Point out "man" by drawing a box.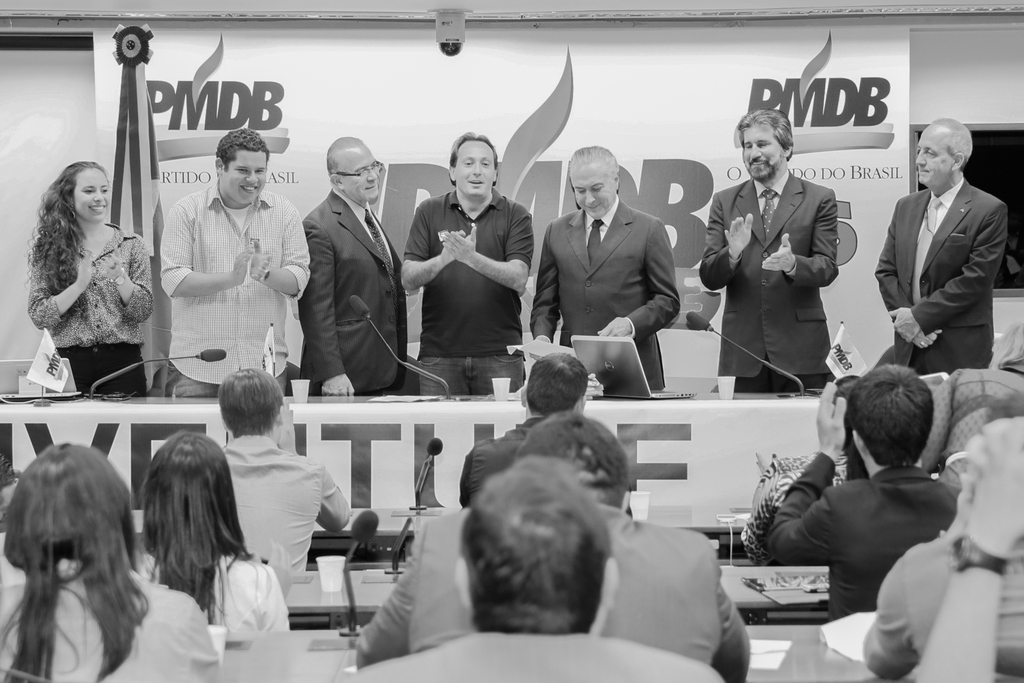
[left=348, top=454, right=720, bottom=682].
